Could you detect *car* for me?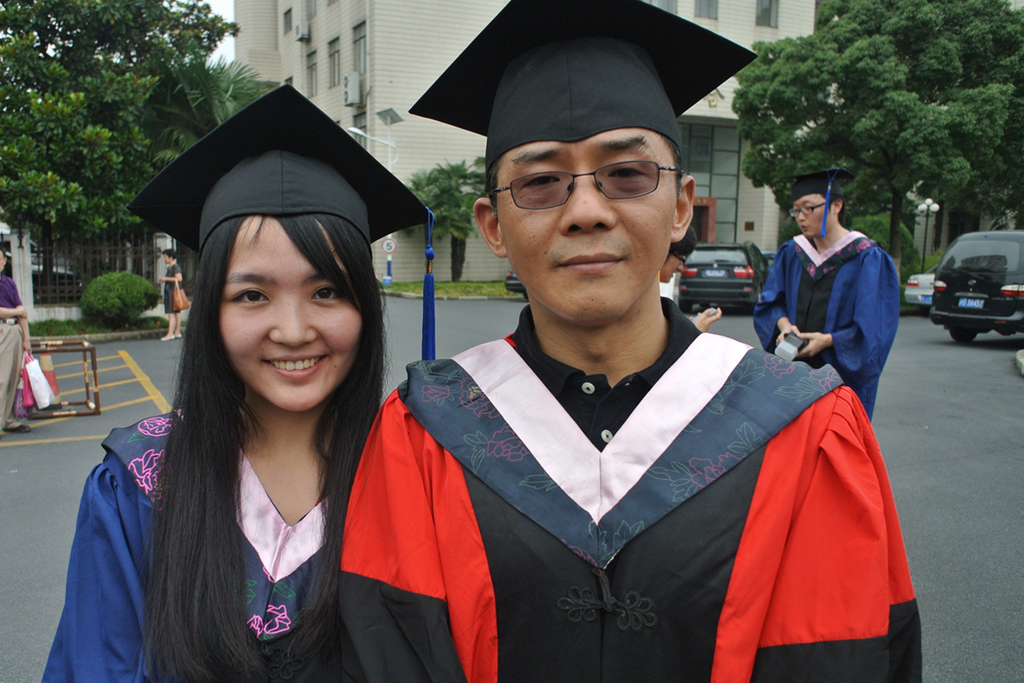
Detection result: 505 268 530 301.
